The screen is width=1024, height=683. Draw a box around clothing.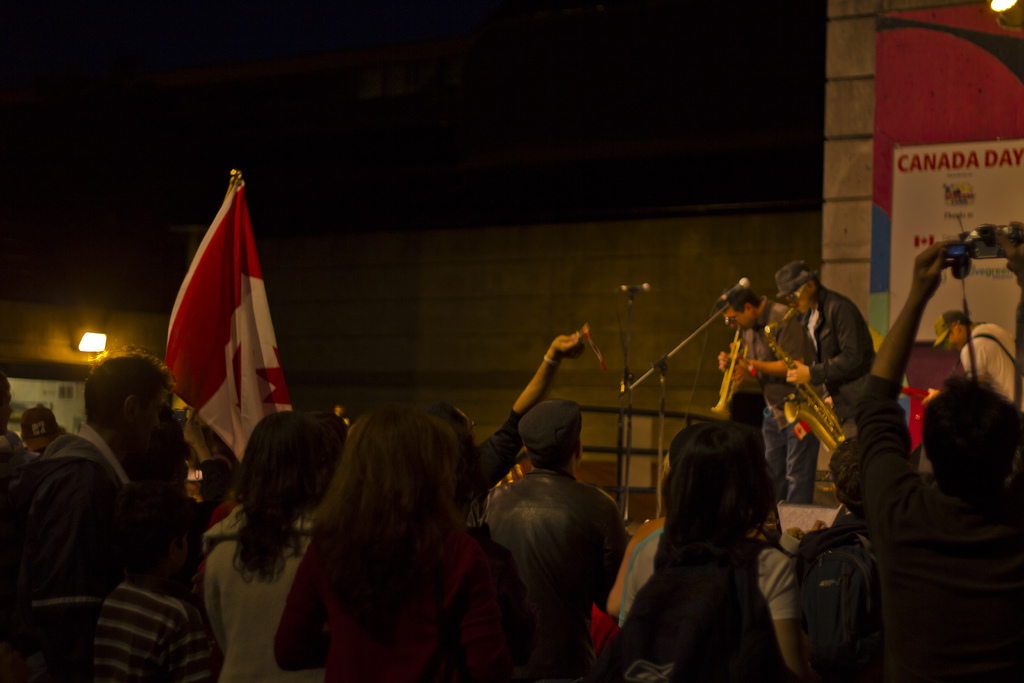
x1=489, y1=472, x2=636, y2=646.
